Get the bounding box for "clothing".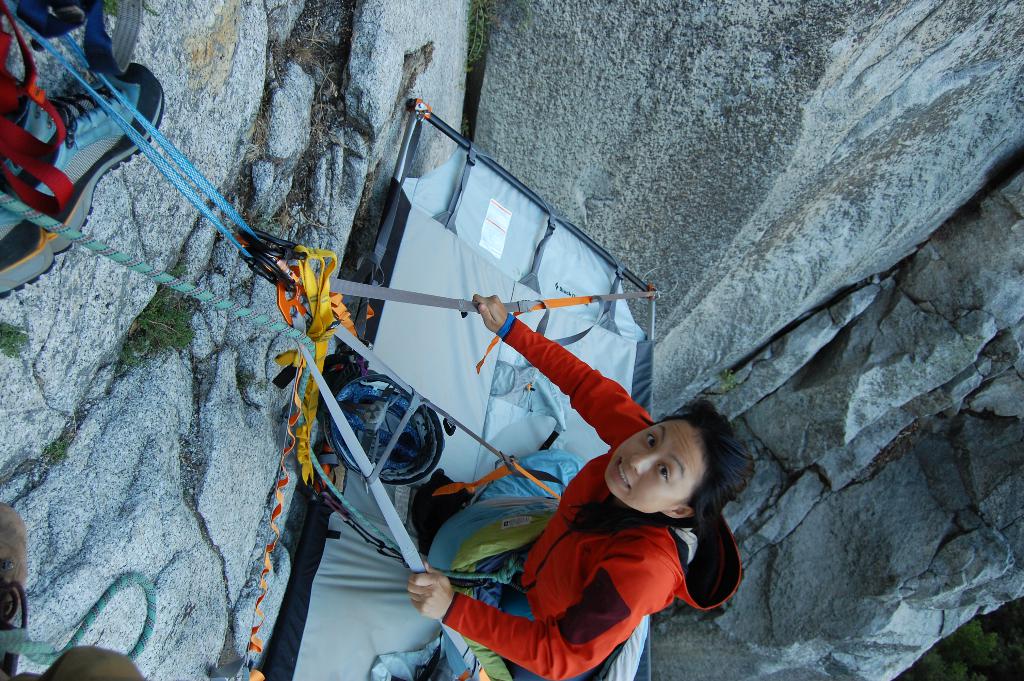
446 445 748 662.
